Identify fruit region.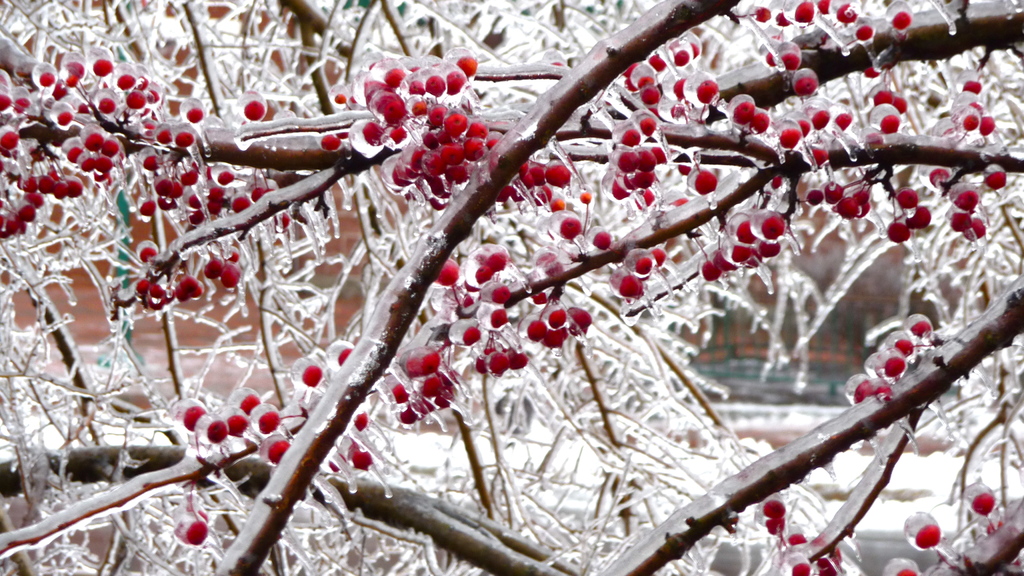
Region: detection(781, 52, 803, 68).
